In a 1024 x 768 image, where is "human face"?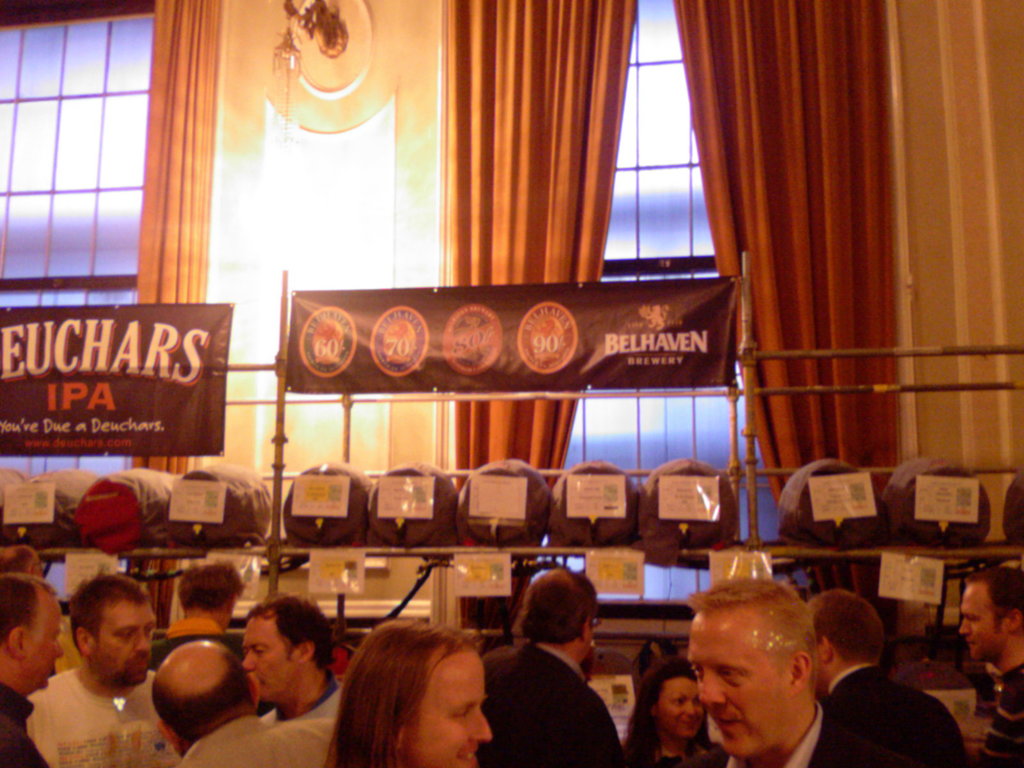
[left=24, top=601, right=64, bottom=685].
